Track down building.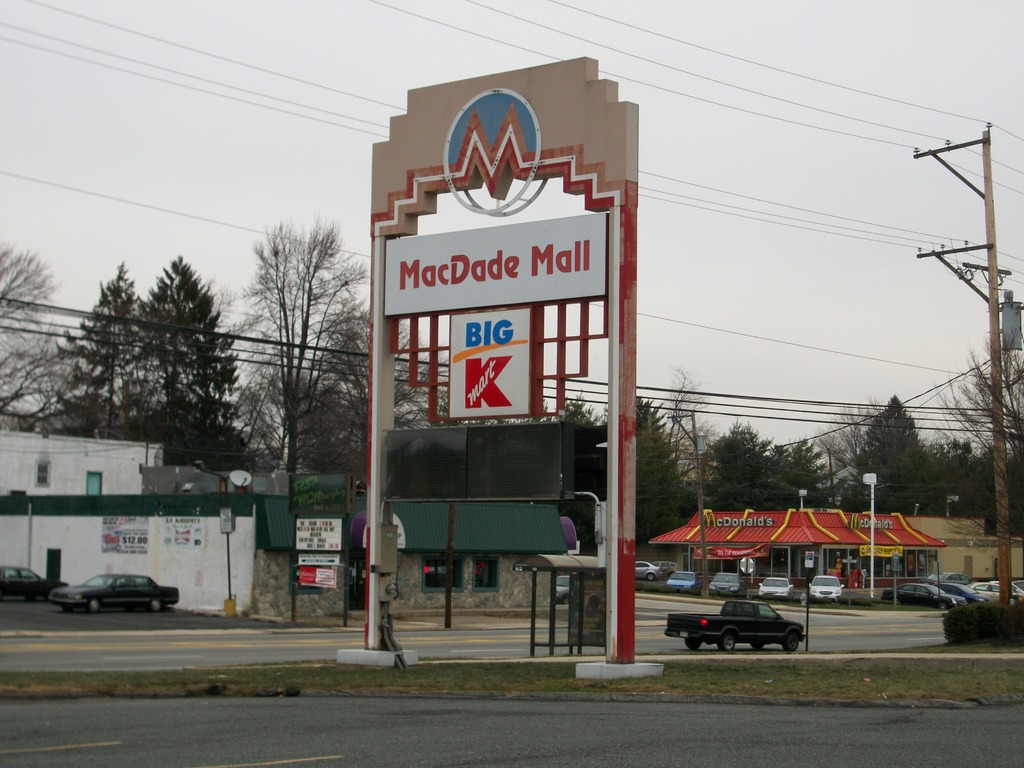
Tracked to left=0, top=410, right=556, bottom=614.
